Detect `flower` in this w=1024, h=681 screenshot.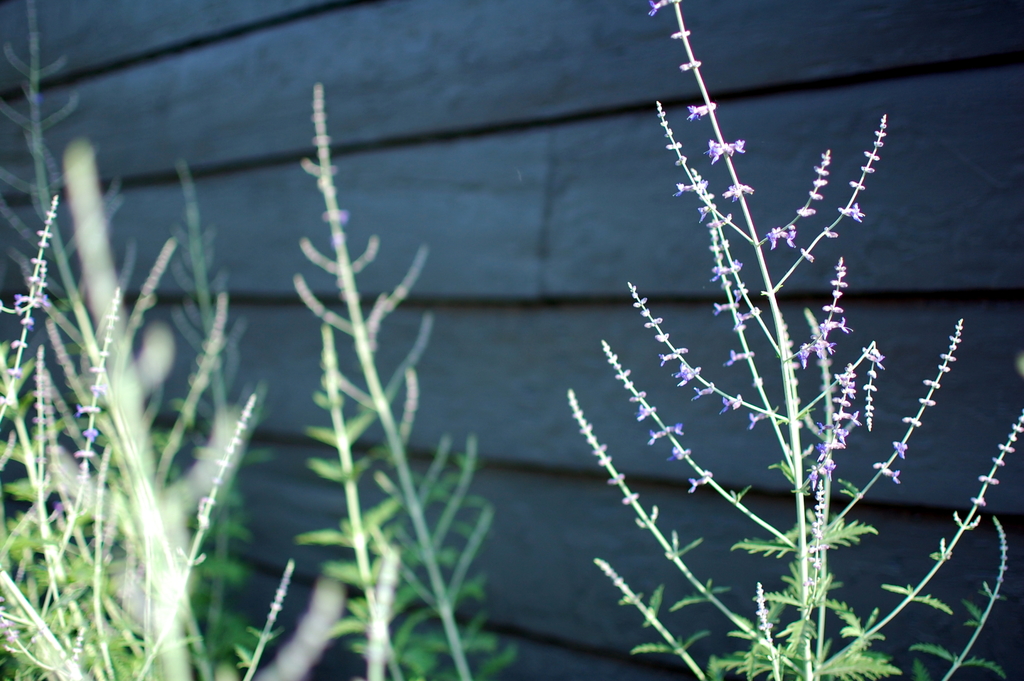
Detection: <box>767,230,787,246</box>.
